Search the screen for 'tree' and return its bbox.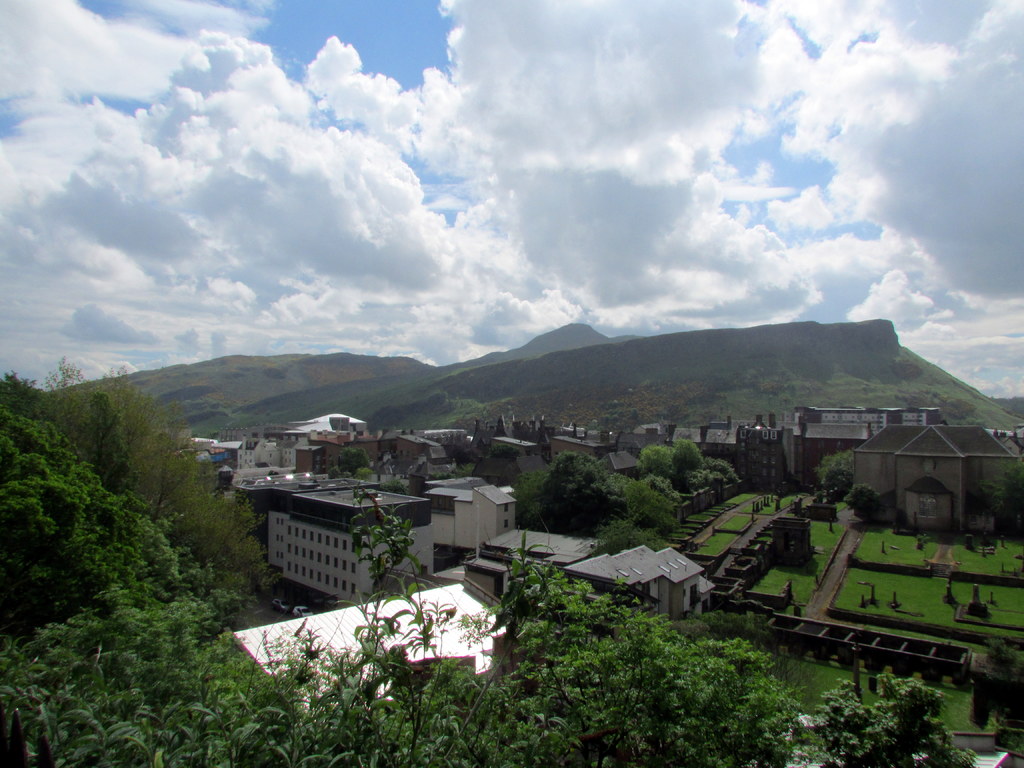
Found: bbox=(179, 499, 266, 573).
